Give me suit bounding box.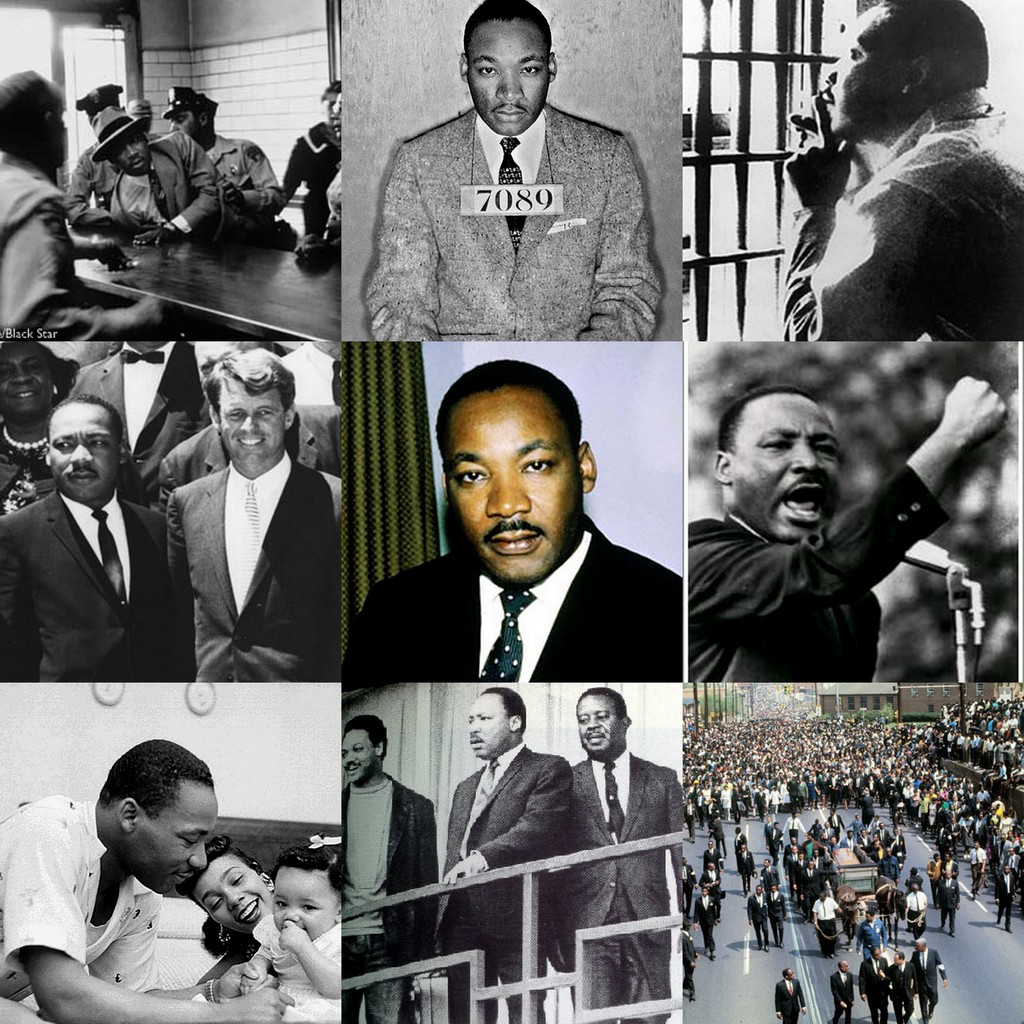
[909,949,948,1022].
